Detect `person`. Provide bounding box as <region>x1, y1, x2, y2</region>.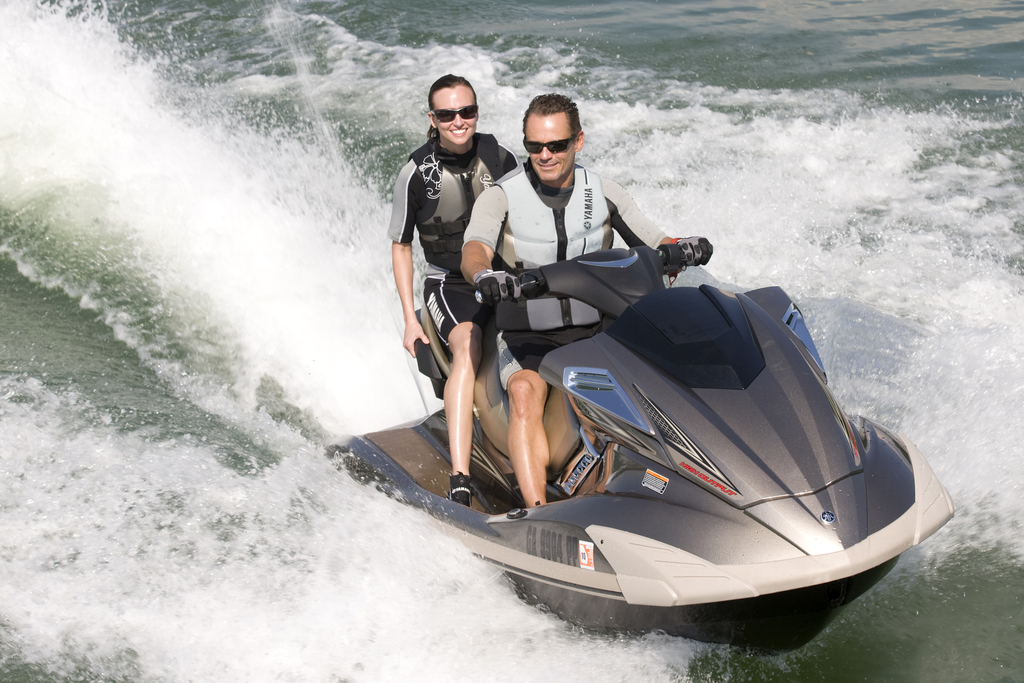
<region>385, 72, 520, 509</region>.
